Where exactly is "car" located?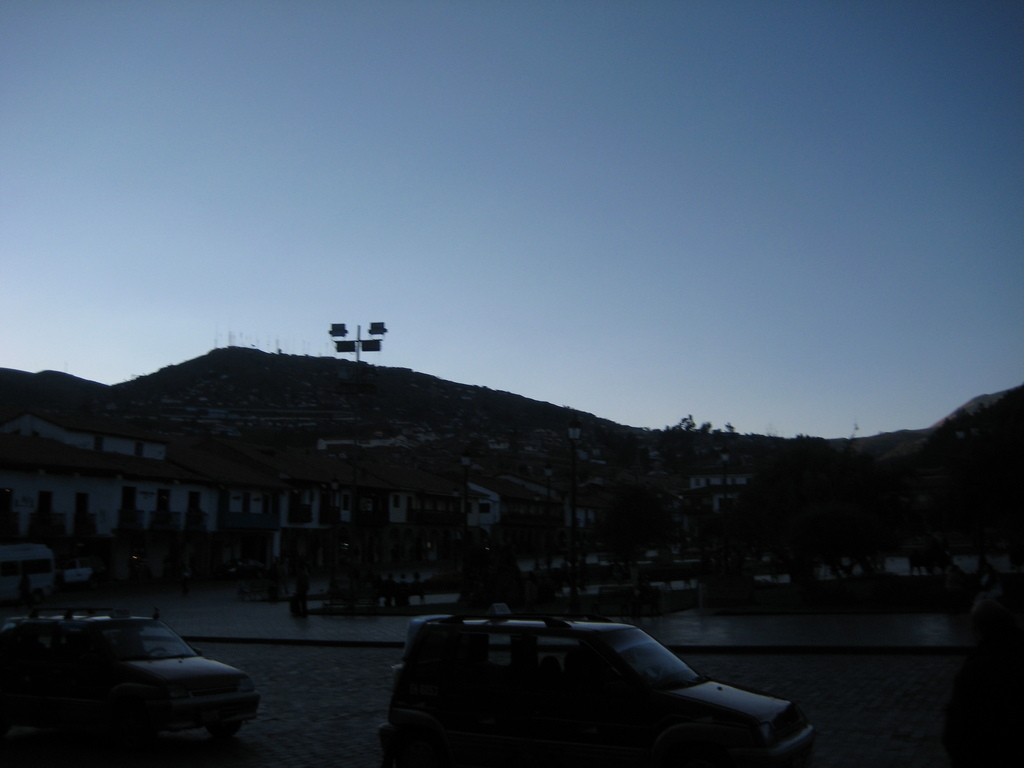
Its bounding box is crop(375, 602, 815, 767).
